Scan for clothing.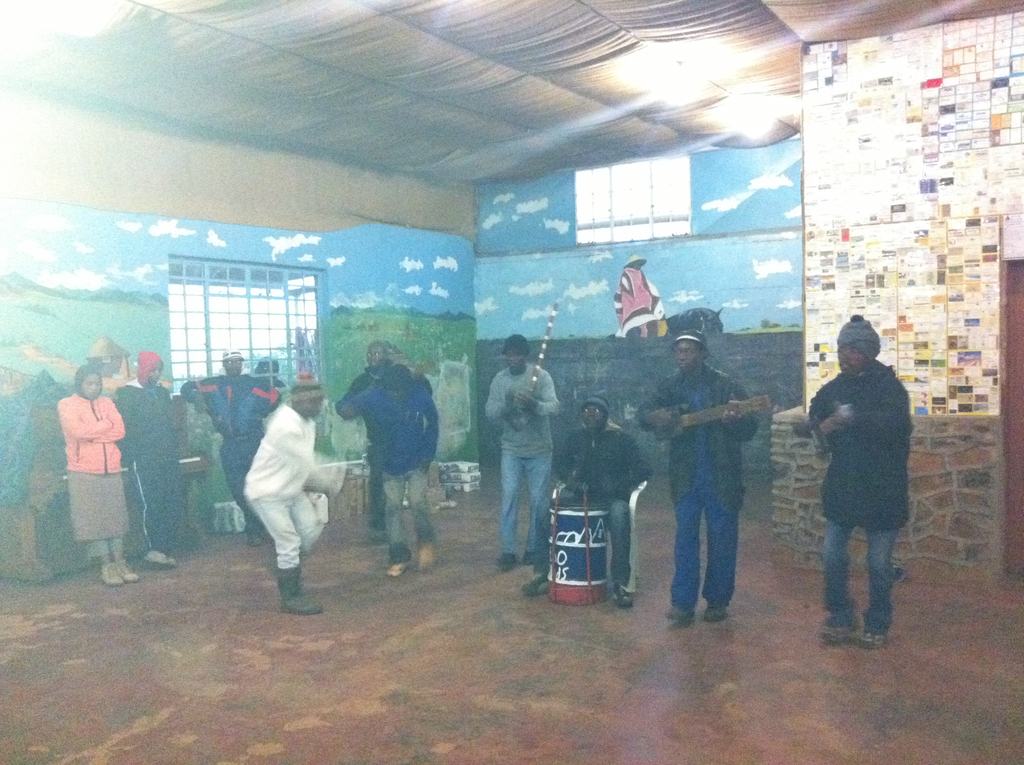
Scan result: x1=246, y1=393, x2=338, y2=600.
